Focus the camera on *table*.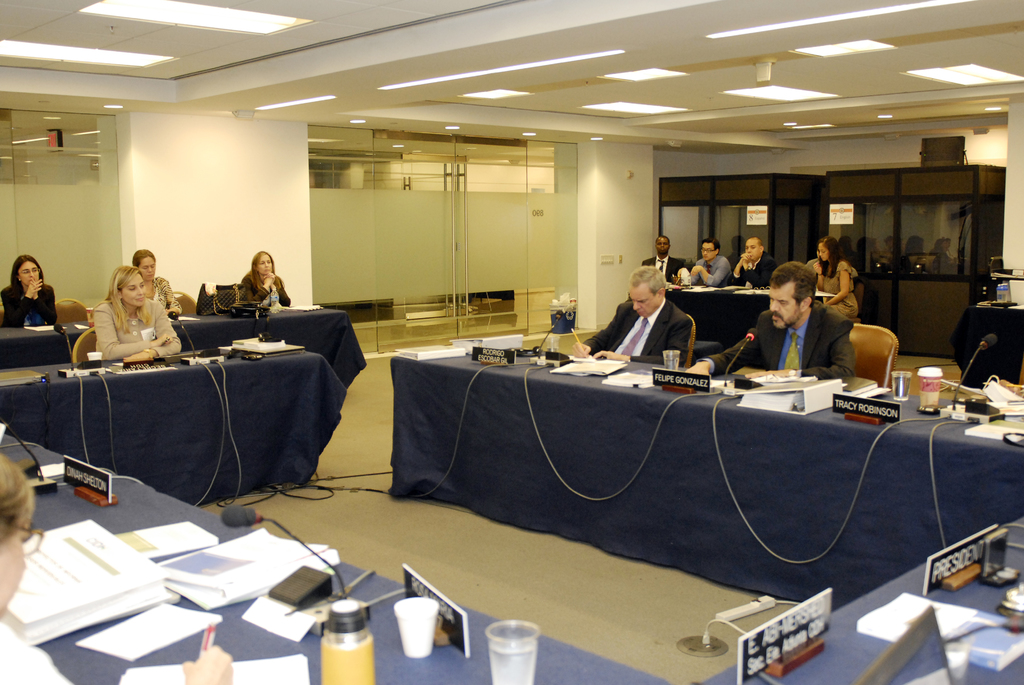
Focus region: <region>0, 347, 342, 508</region>.
